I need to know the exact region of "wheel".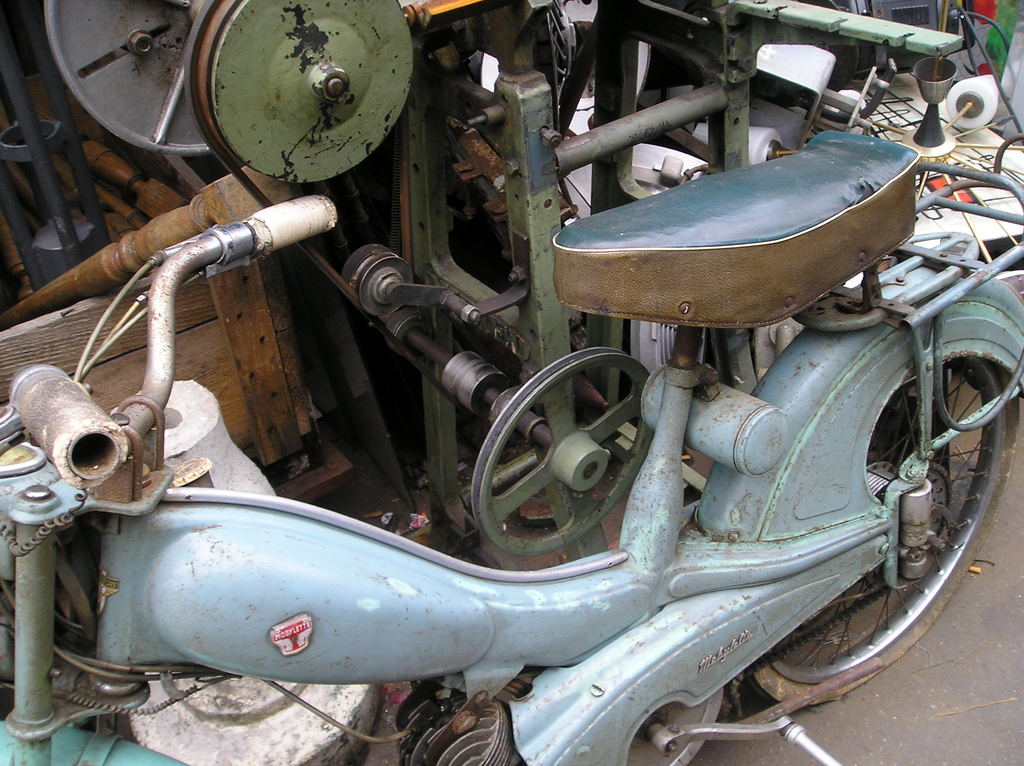
Region: [740,268,1023,717].
